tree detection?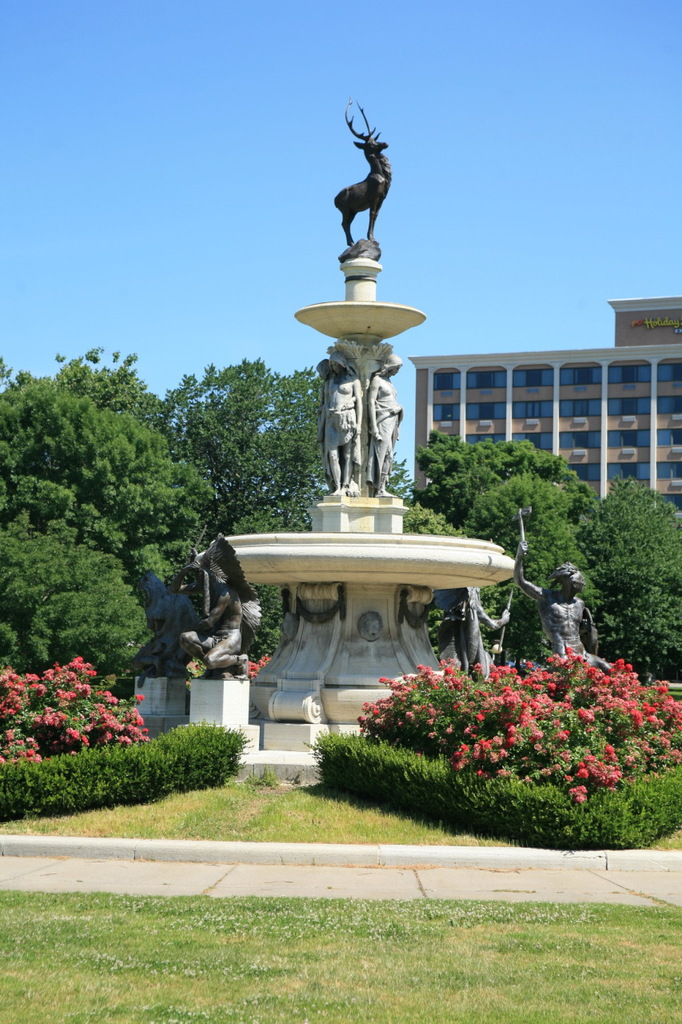
<region>0, 370, 206, 698</region>
